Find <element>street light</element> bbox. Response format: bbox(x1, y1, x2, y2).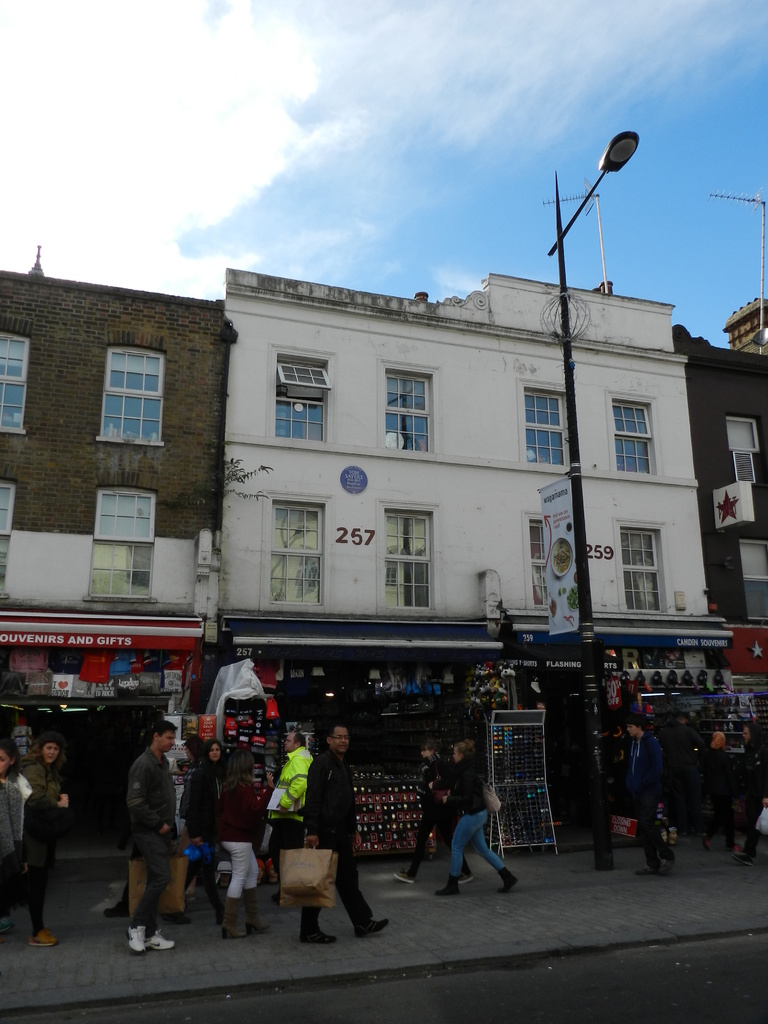
bbox(553, 137, 640, 877).
